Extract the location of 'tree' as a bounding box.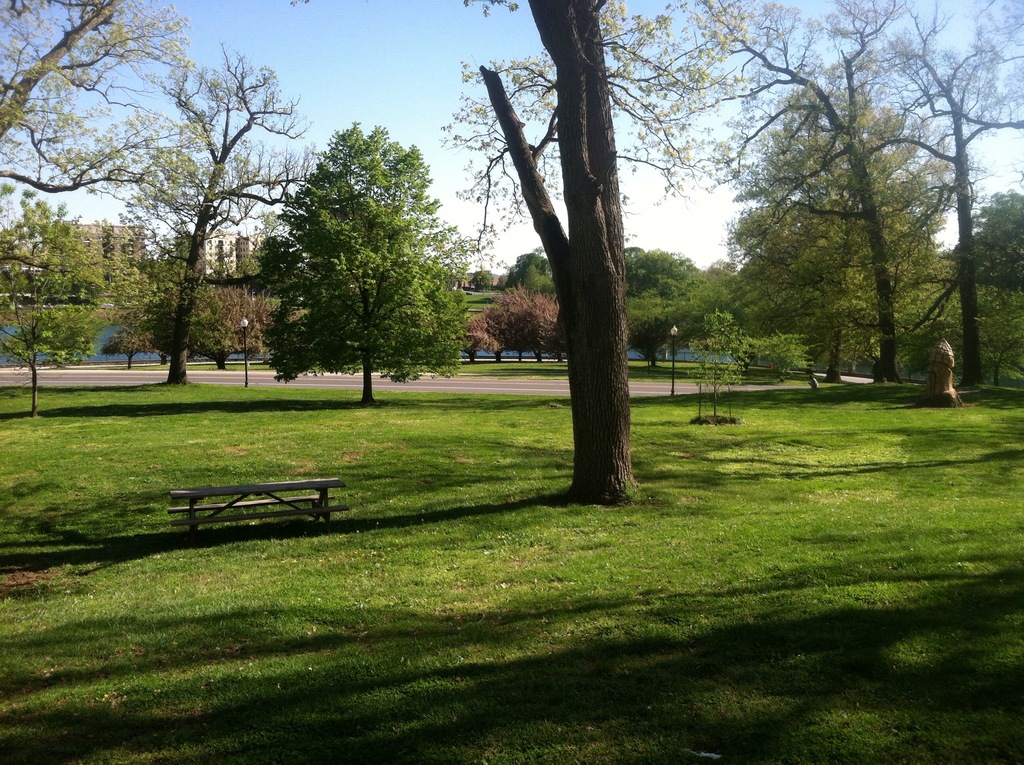
(x1=105, y1=31, x2=340, y2=390).
